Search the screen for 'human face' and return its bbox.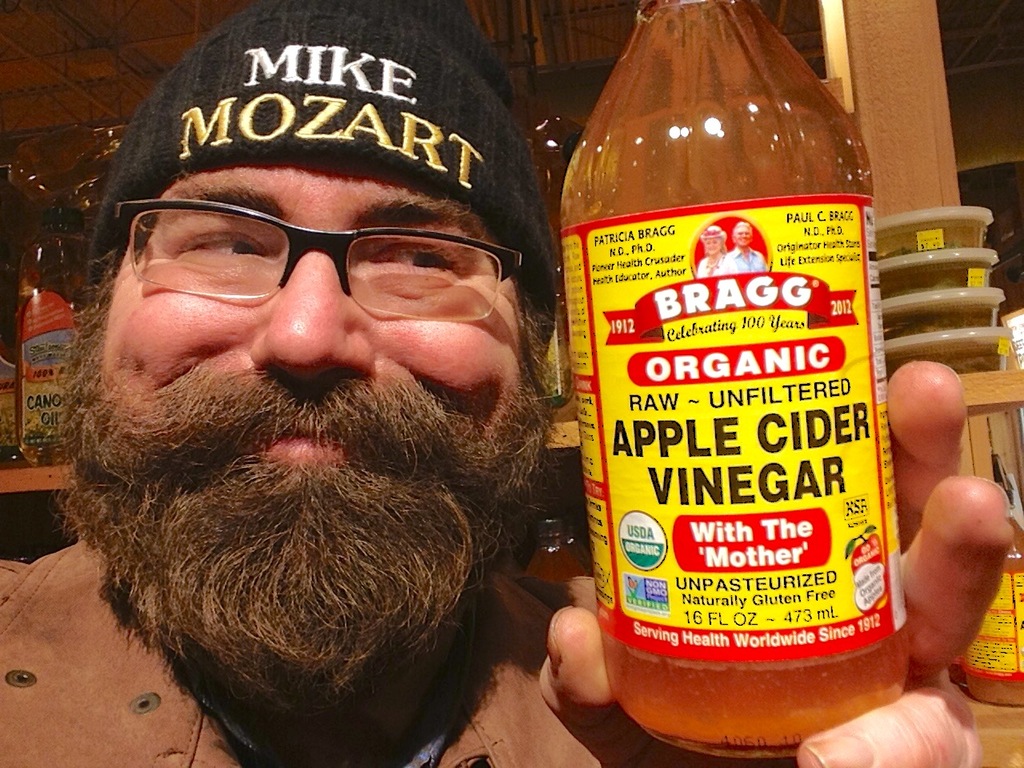
Found: 103, 169, 525, 464.
